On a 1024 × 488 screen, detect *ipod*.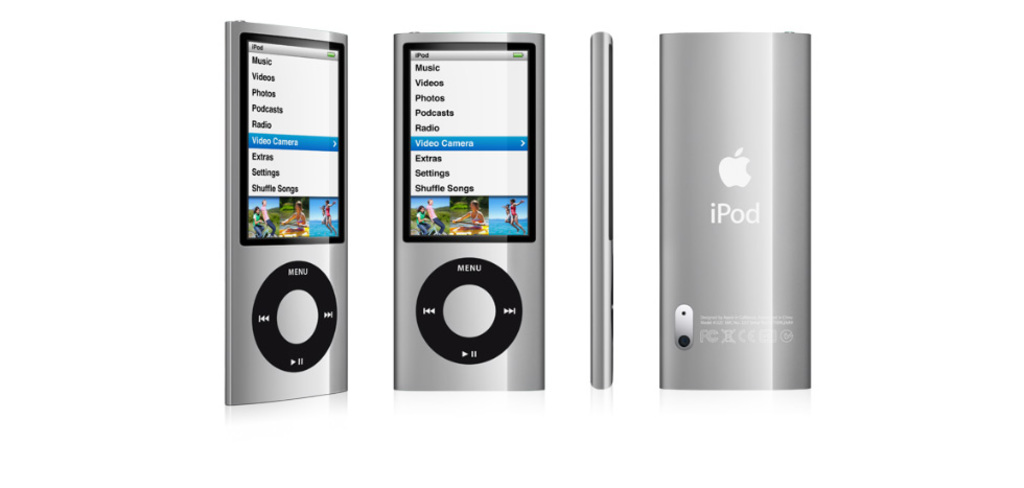
{"x1": 587, "y1": 29, "x2": 613, "y2": 392}.
